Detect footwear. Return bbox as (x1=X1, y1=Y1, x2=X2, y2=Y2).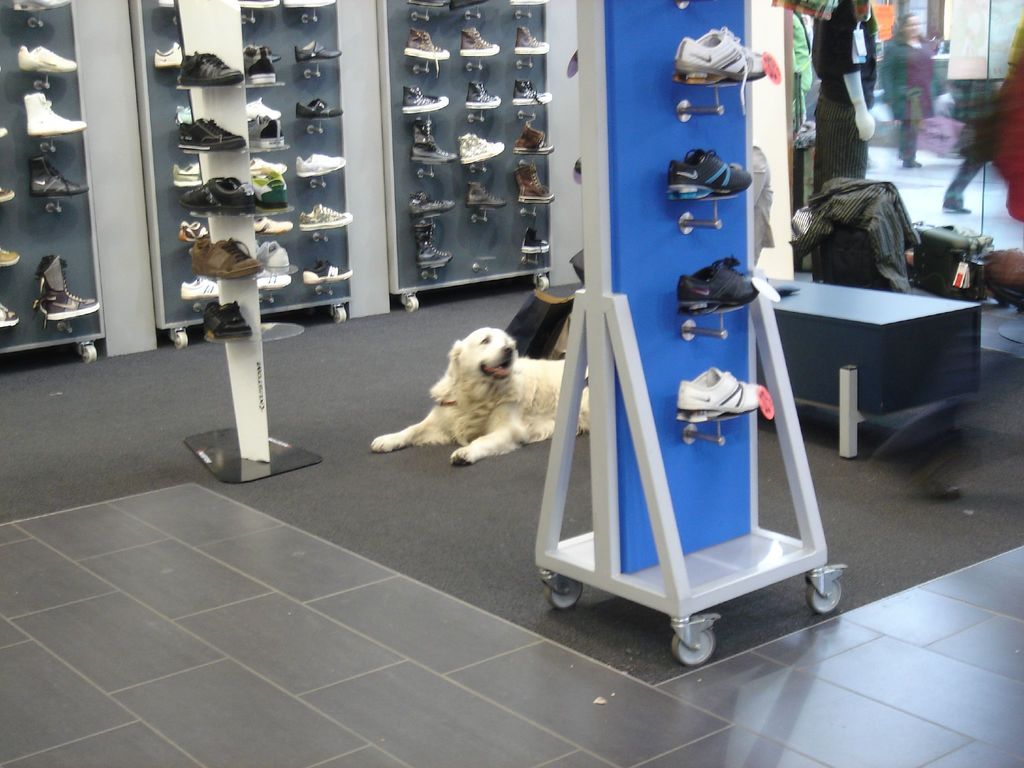
(x1=173, y1=50, x2=241, y2=86).
